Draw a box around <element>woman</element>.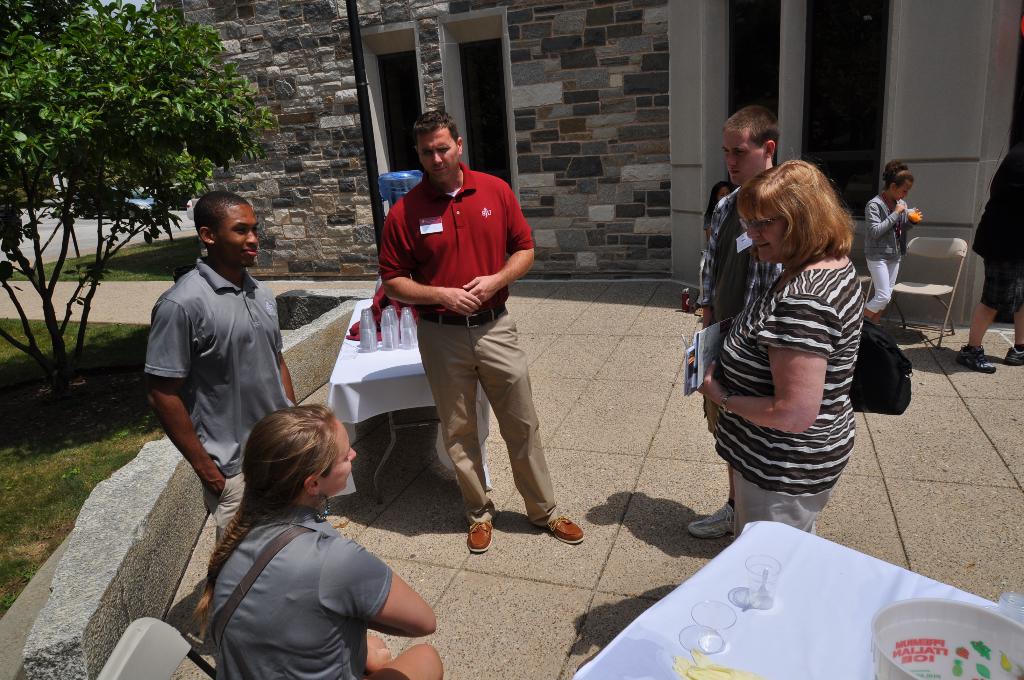
box=[698, 154, 862, 542].
